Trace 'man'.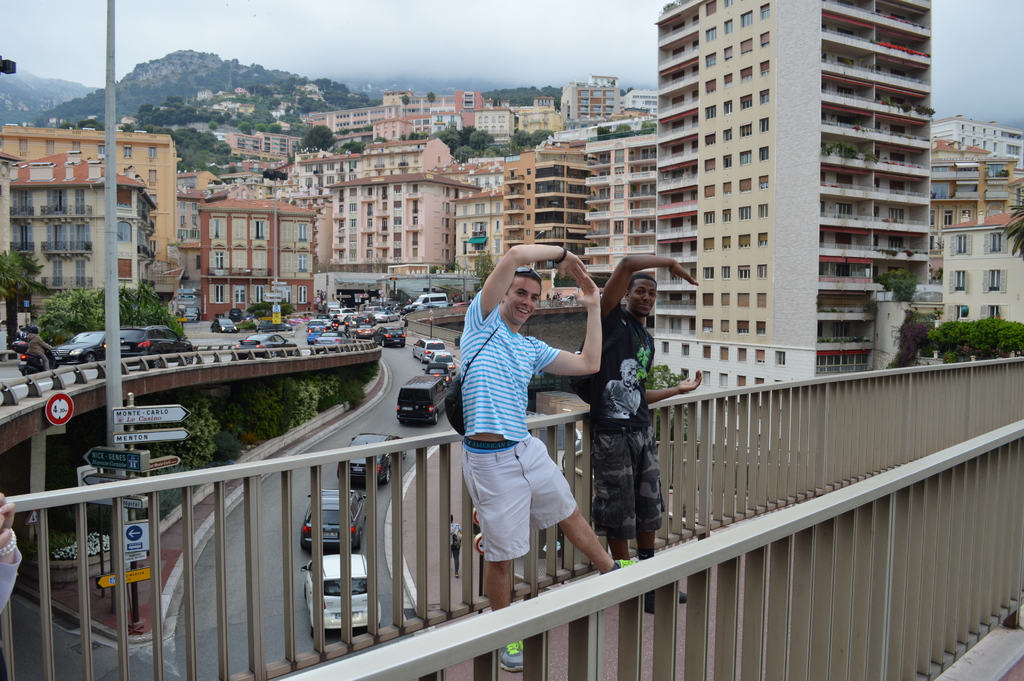
Traced to x1=444, y1=234, x2=603, y2=616.
